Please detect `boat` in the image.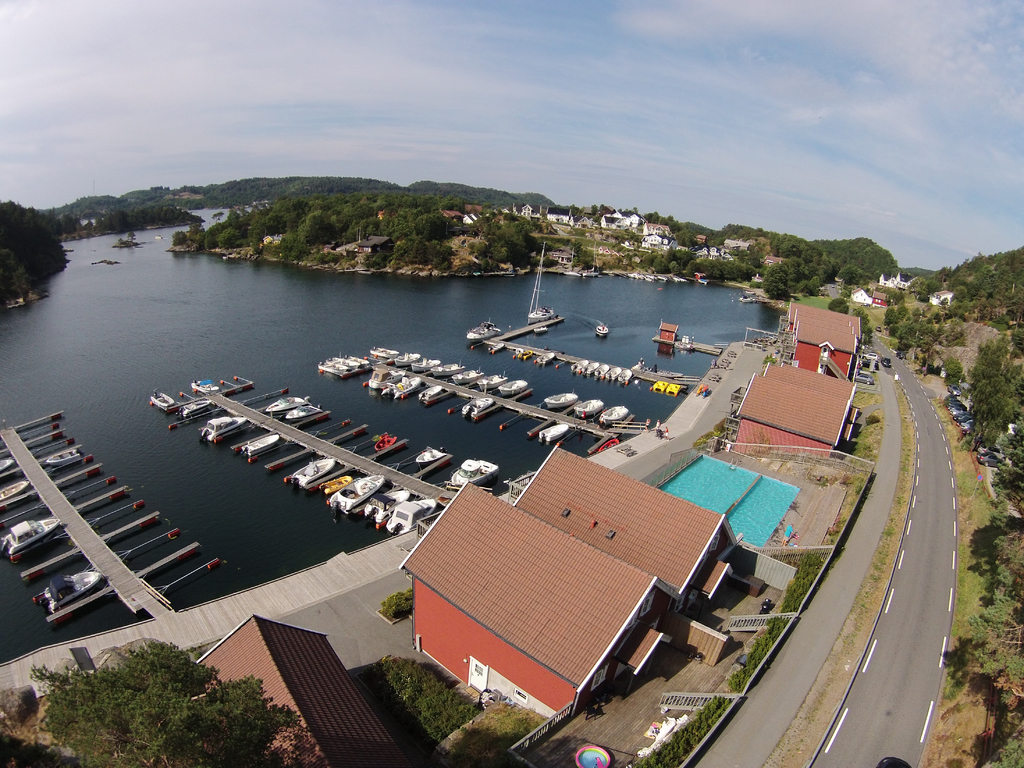
x1=387, y1=494, x2=438, y2=535.
